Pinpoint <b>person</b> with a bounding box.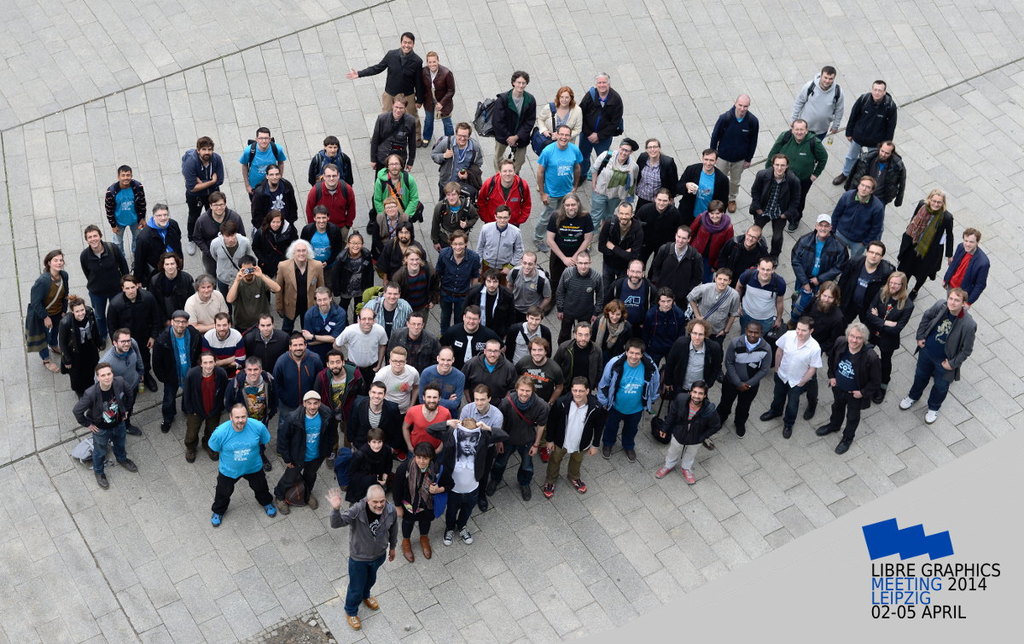
683 269 734 332.
